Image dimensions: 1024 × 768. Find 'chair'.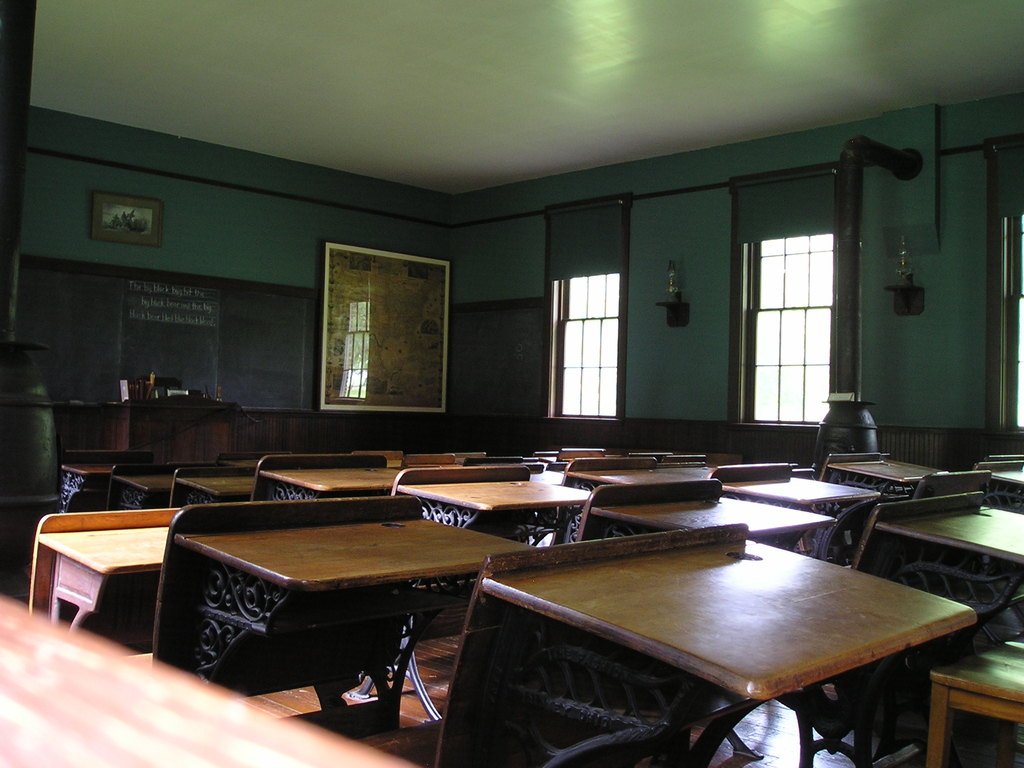
[985, 454, 1023, 506].
